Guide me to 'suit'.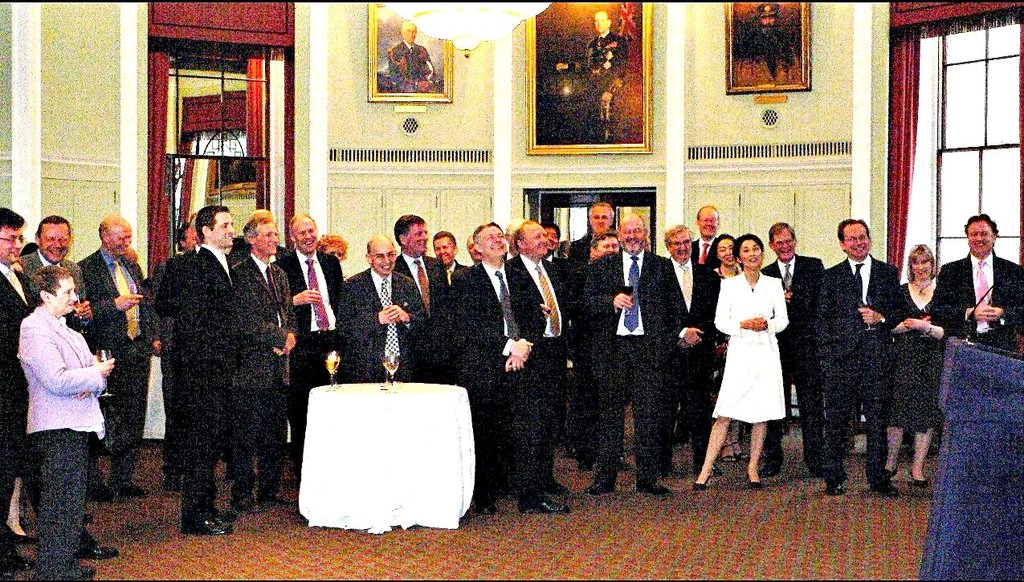
Guidance: [765,258,824,460].
